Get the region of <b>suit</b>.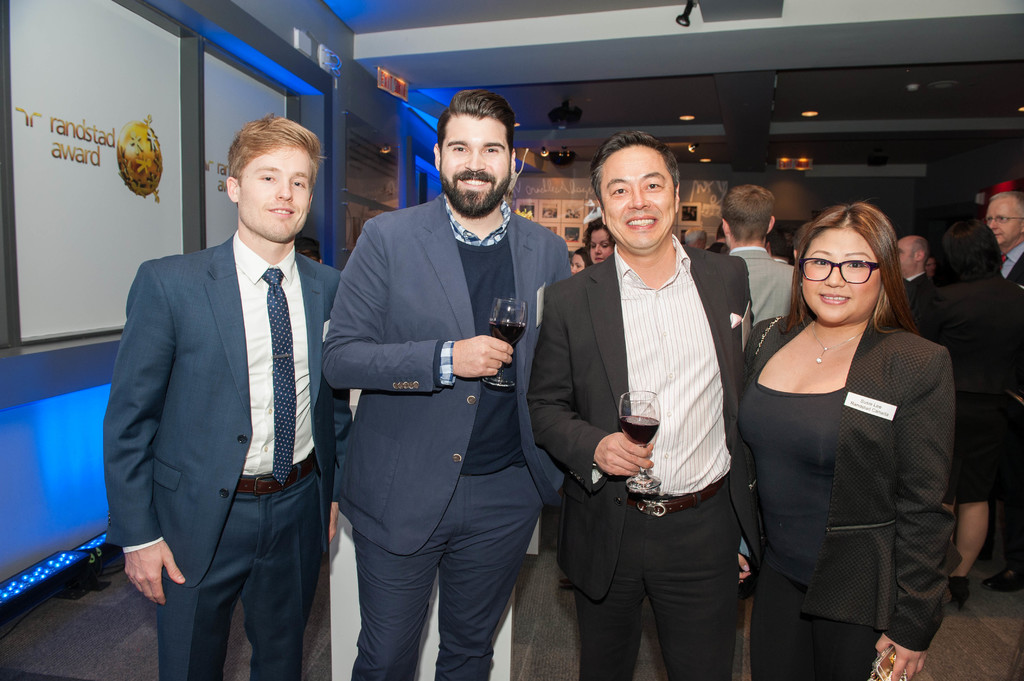
x1=97 y1=233 x2=352 y2=680.
